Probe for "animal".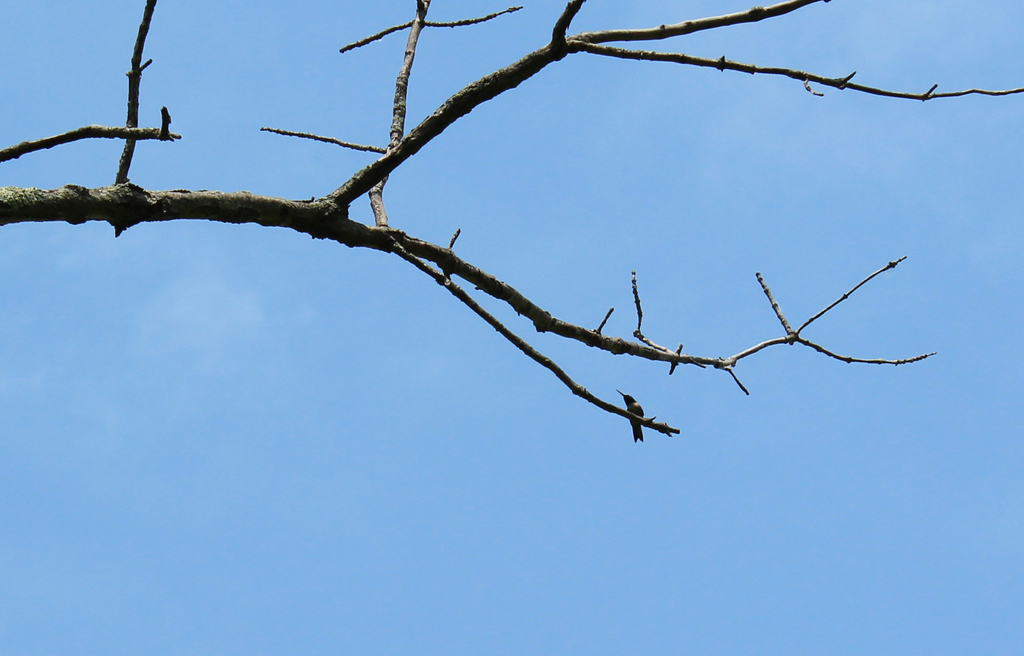
Probe result: (612,384,649,448).
